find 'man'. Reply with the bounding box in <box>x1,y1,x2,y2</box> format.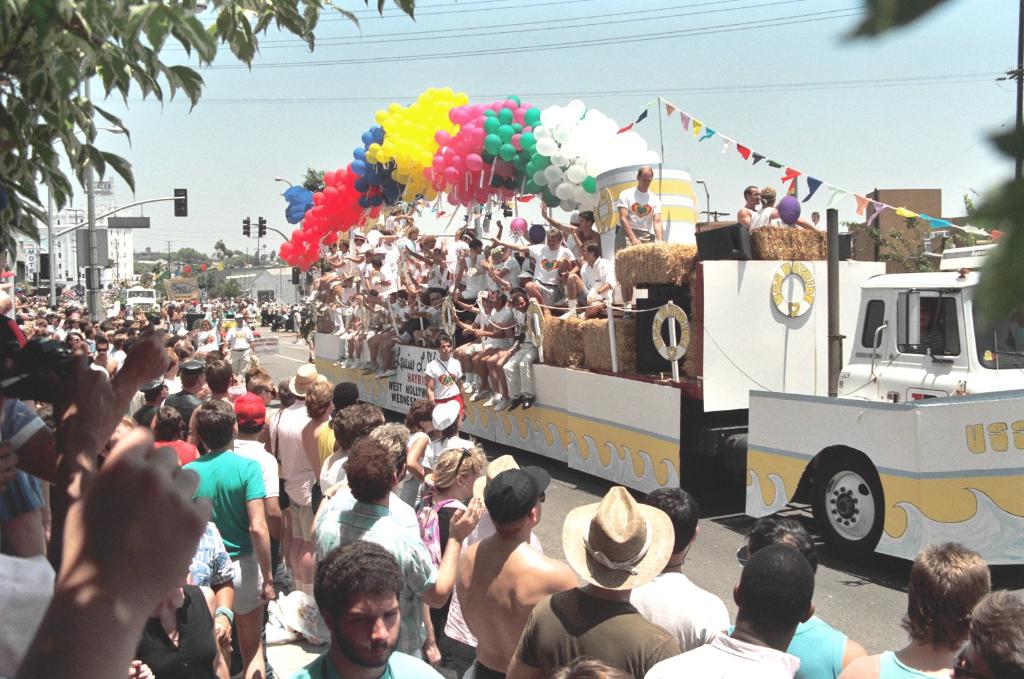
<box>512,488,675,678</box>.
